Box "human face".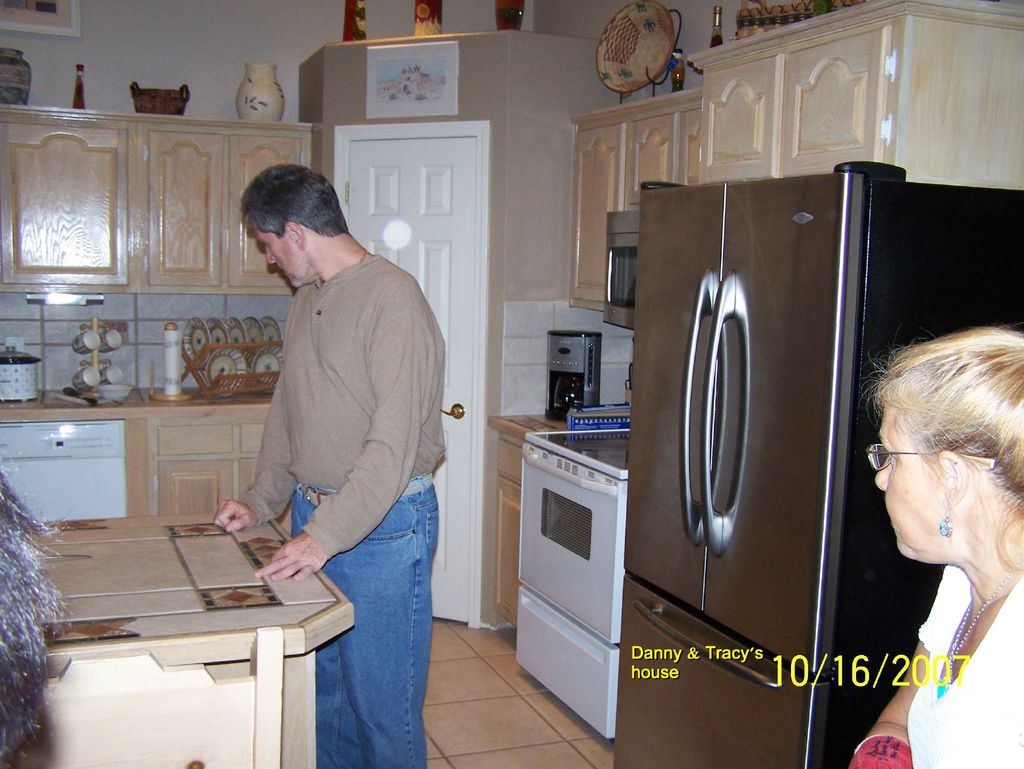
crop(255, 229, 317, 289).
